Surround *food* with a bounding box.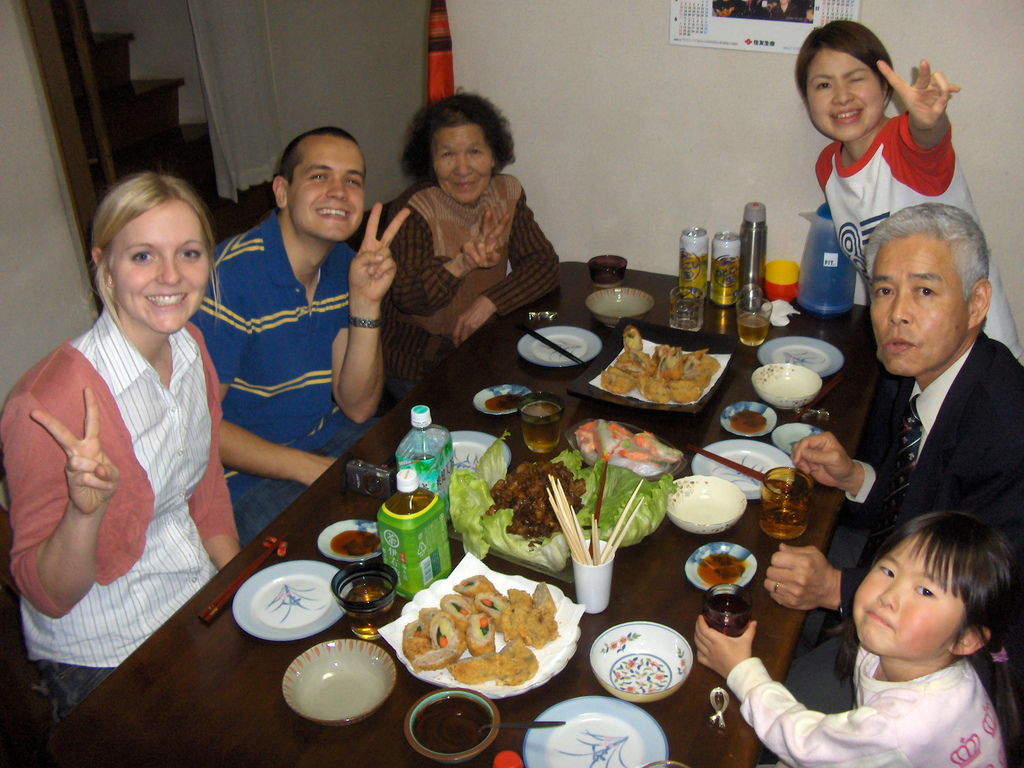
600,323,719,406.
